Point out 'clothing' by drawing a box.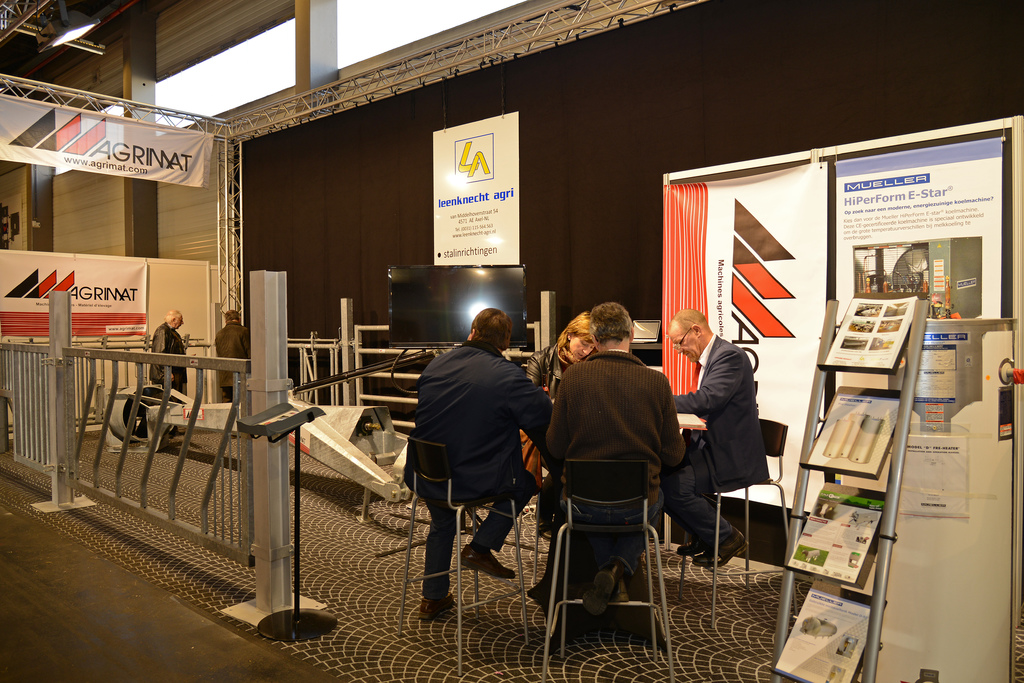
528 344 583 519.
